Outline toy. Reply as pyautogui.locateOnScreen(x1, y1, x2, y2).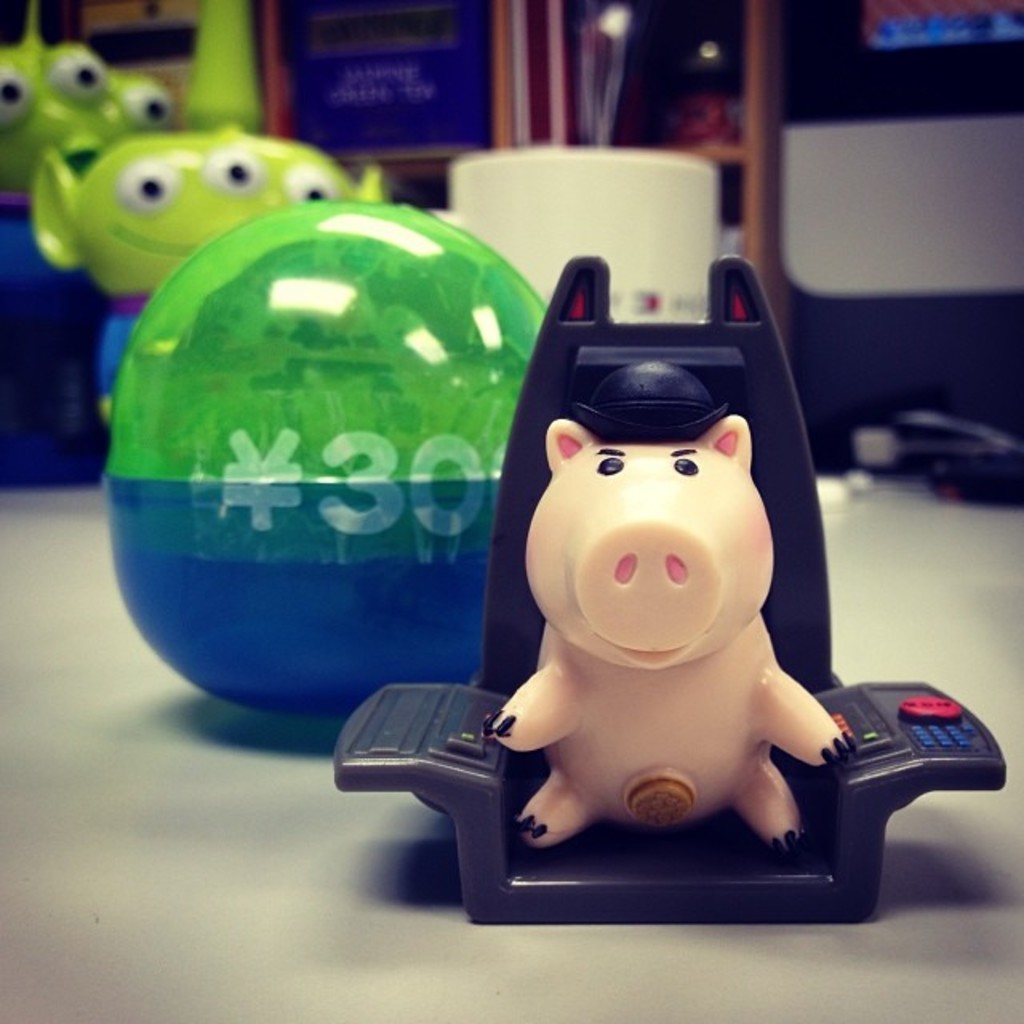
pyautogui.locateOnScreen(0, 0, 115, 499).
